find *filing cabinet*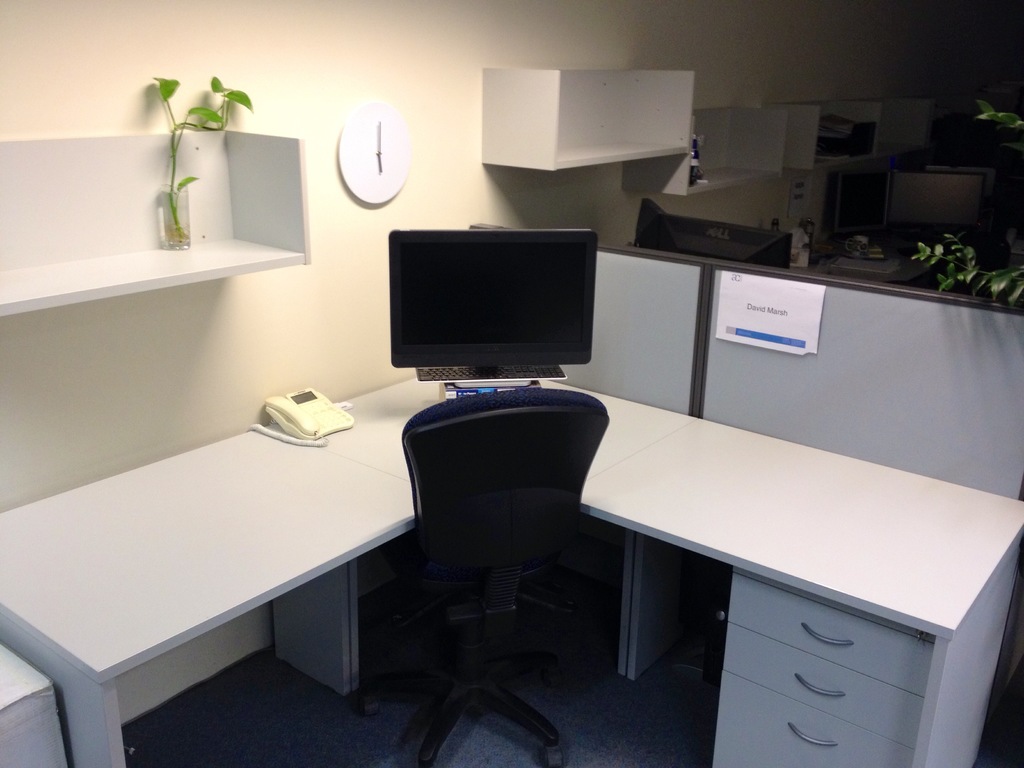
711:560:936:767
